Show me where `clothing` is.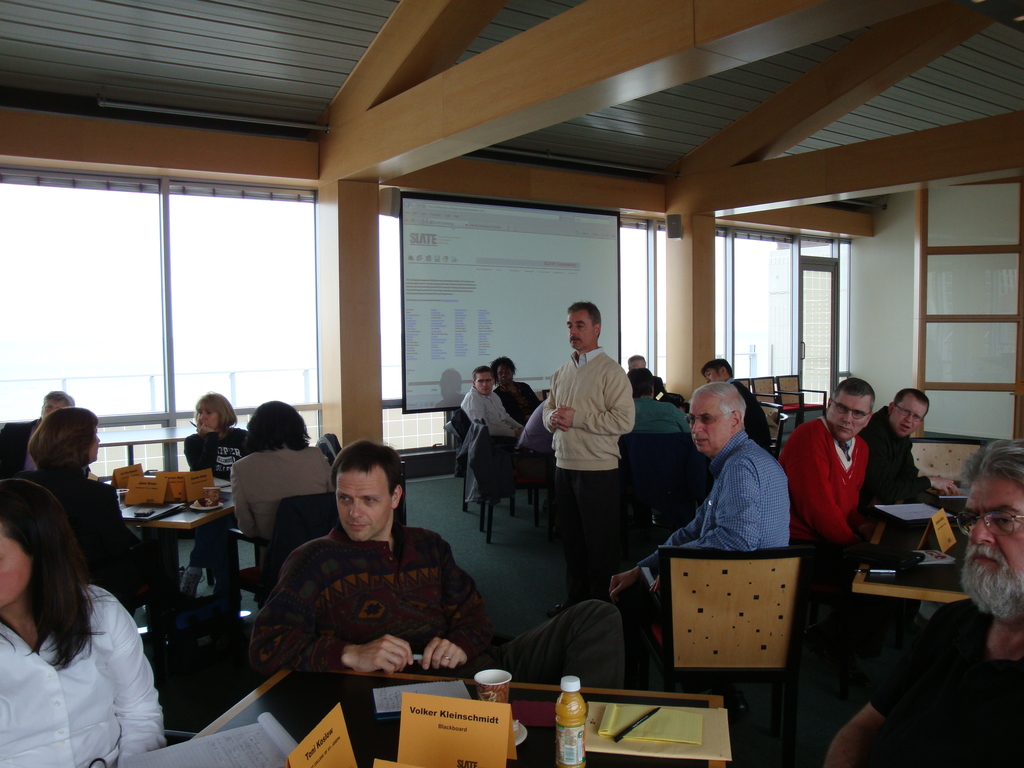
`clothing` is at <region>456, 384, 526, 474</region>.
